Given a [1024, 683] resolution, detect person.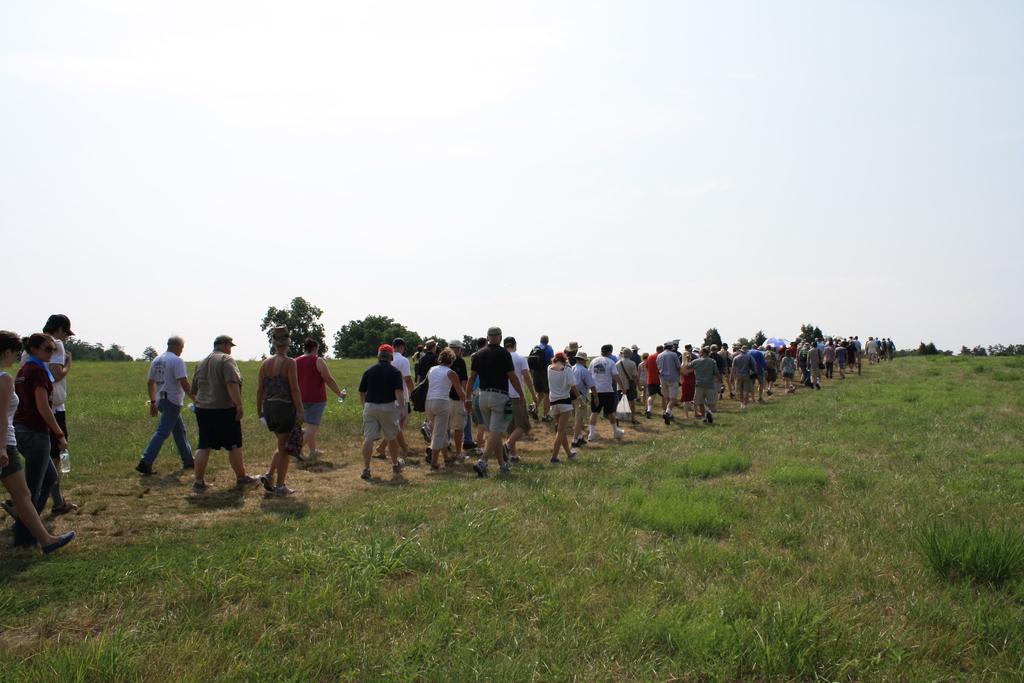
{"x1": 252, "y1": 335, "x2": 312, "y2": 499}.
